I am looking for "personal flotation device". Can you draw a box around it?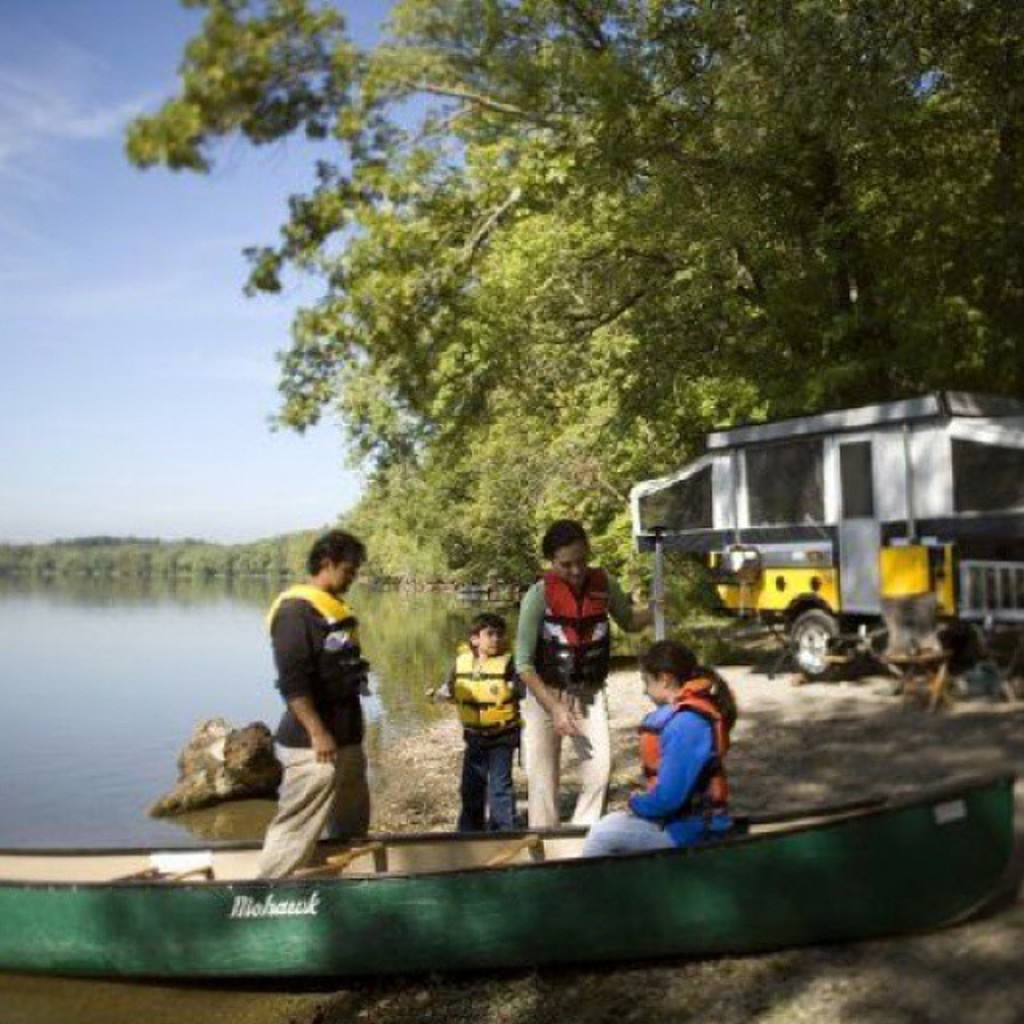
Sure, the bounding box is 538 570 610 698.
